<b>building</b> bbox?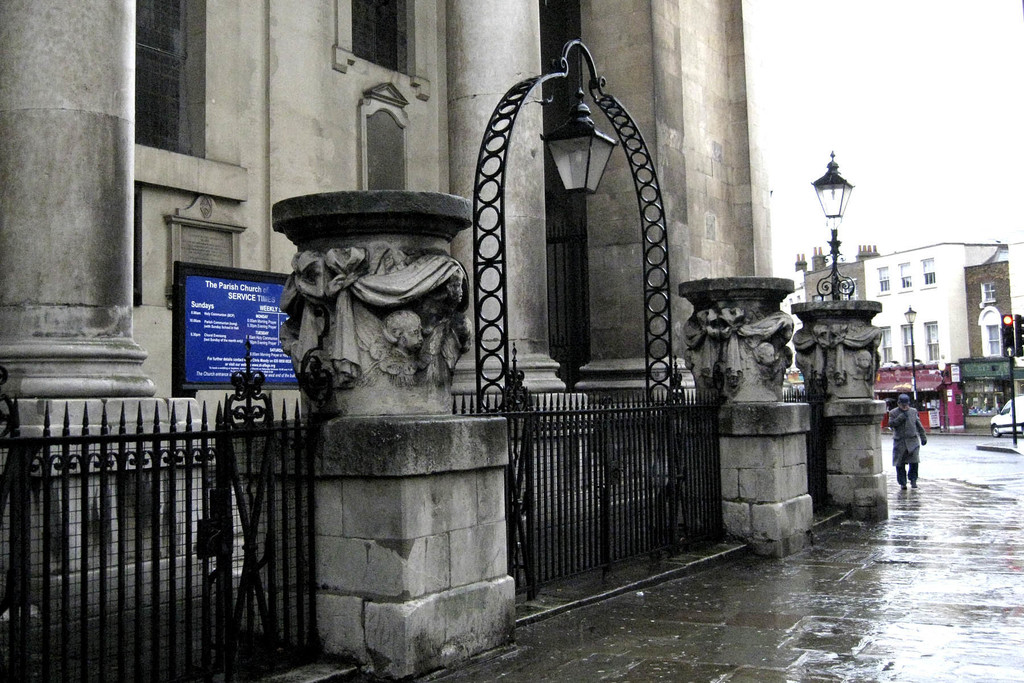
crop(854, 236, 1012, 368)
